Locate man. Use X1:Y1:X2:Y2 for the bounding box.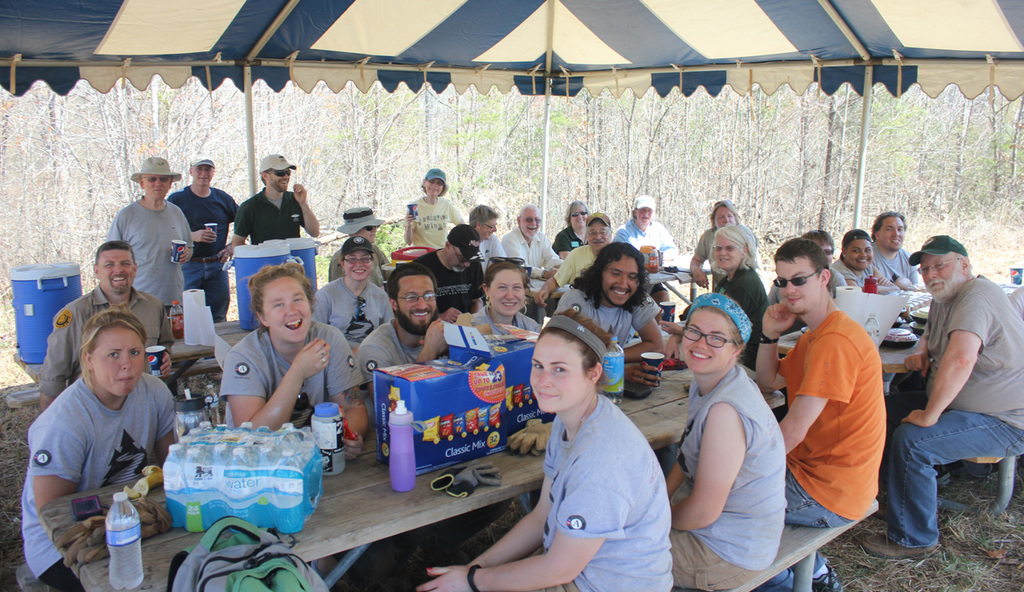
228:153:319:252.
